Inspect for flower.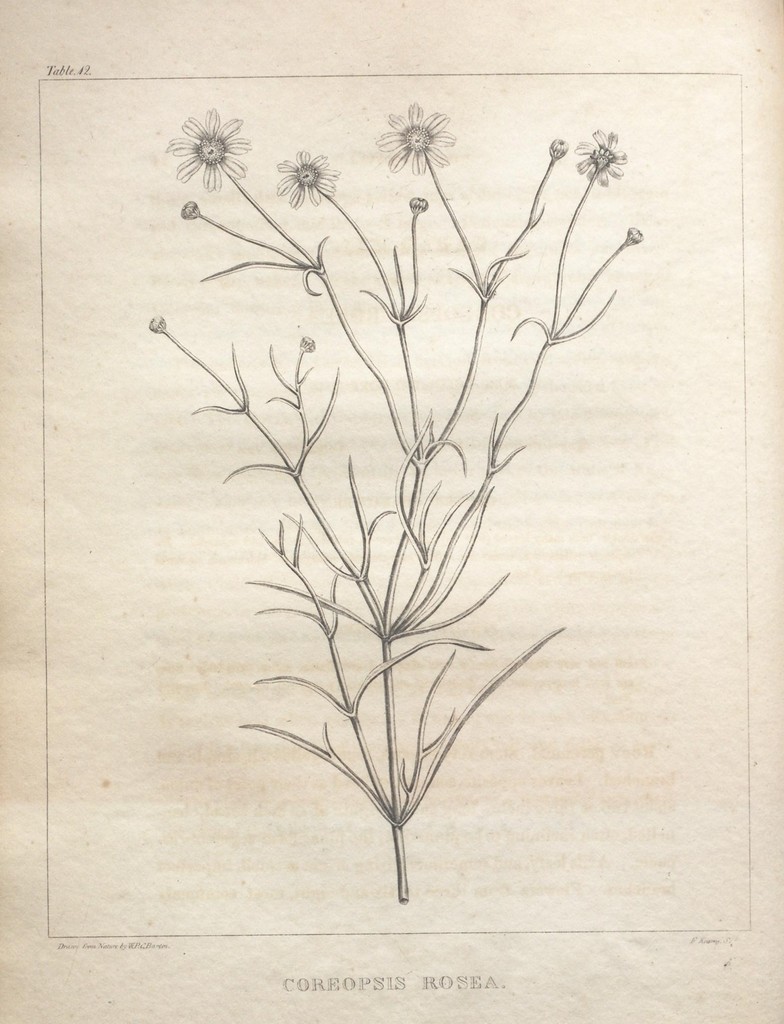
Inspection: {"left": 180, "top": 196, "right": 198, "bottom": 219}.
